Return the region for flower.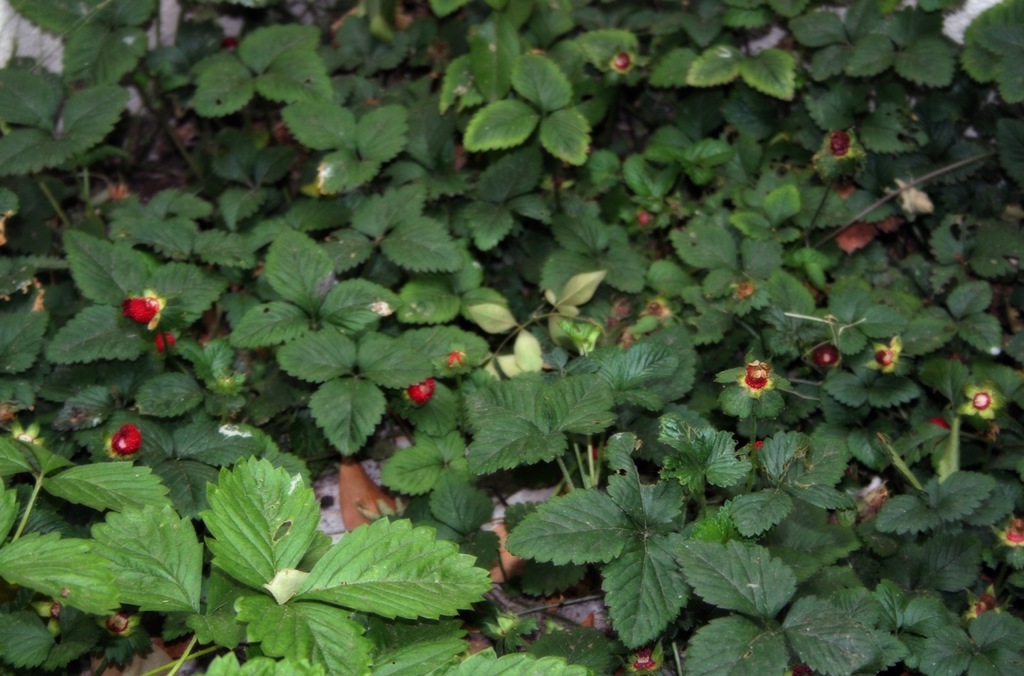
(x1=834, y1=133, x2=849, y2=153).
